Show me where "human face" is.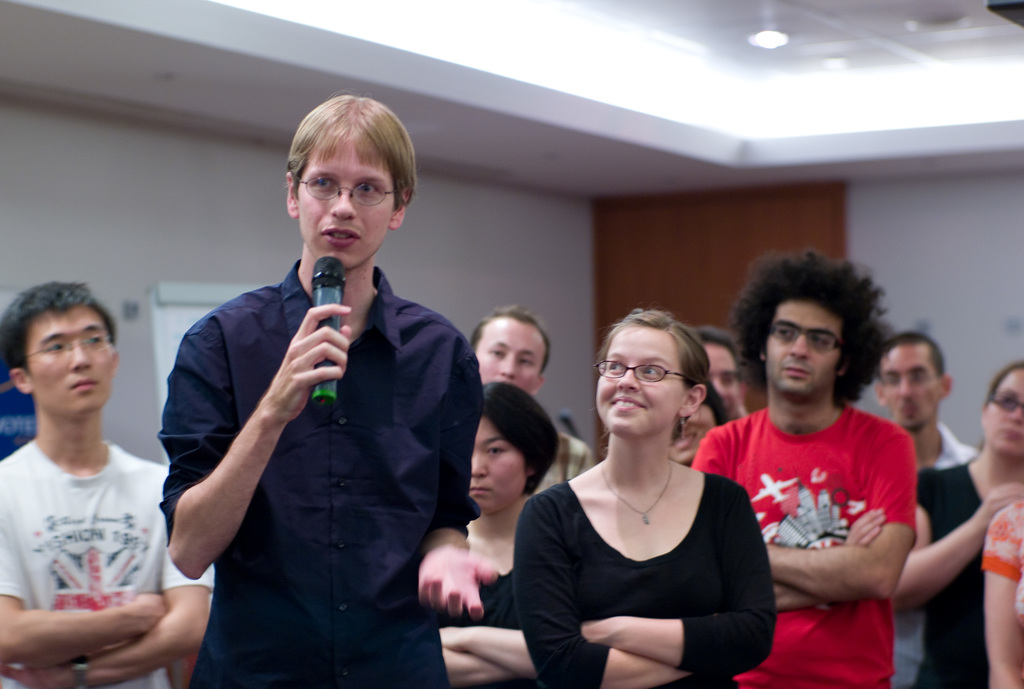
"human face" is at detection(466, 415, 528, 515).
